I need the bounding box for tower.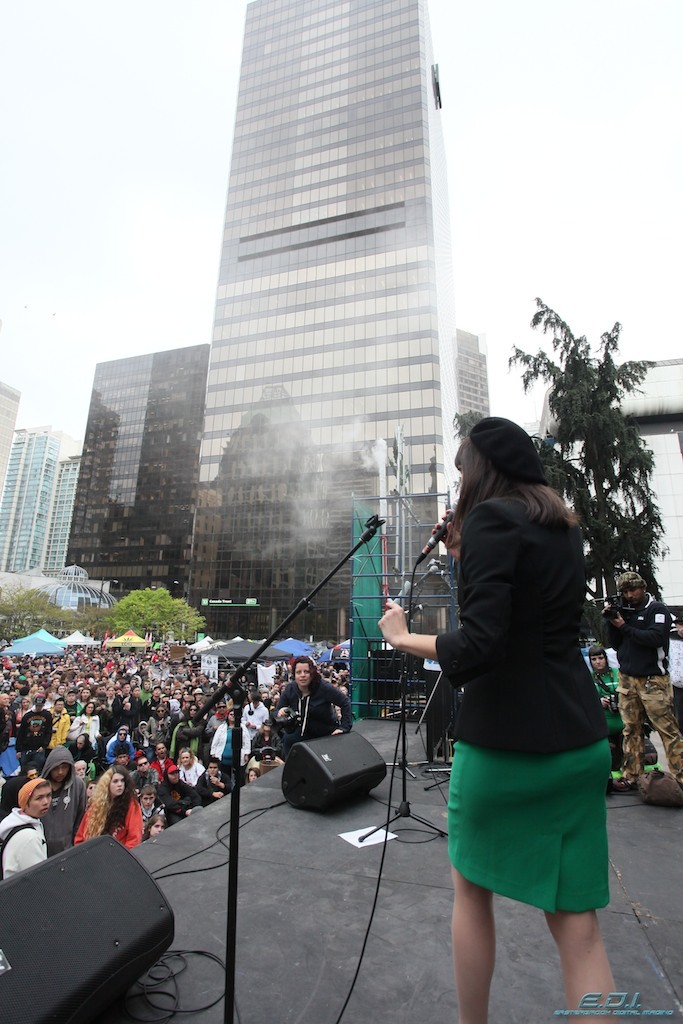
Here it is: <box>443,328,488,487</box>.
